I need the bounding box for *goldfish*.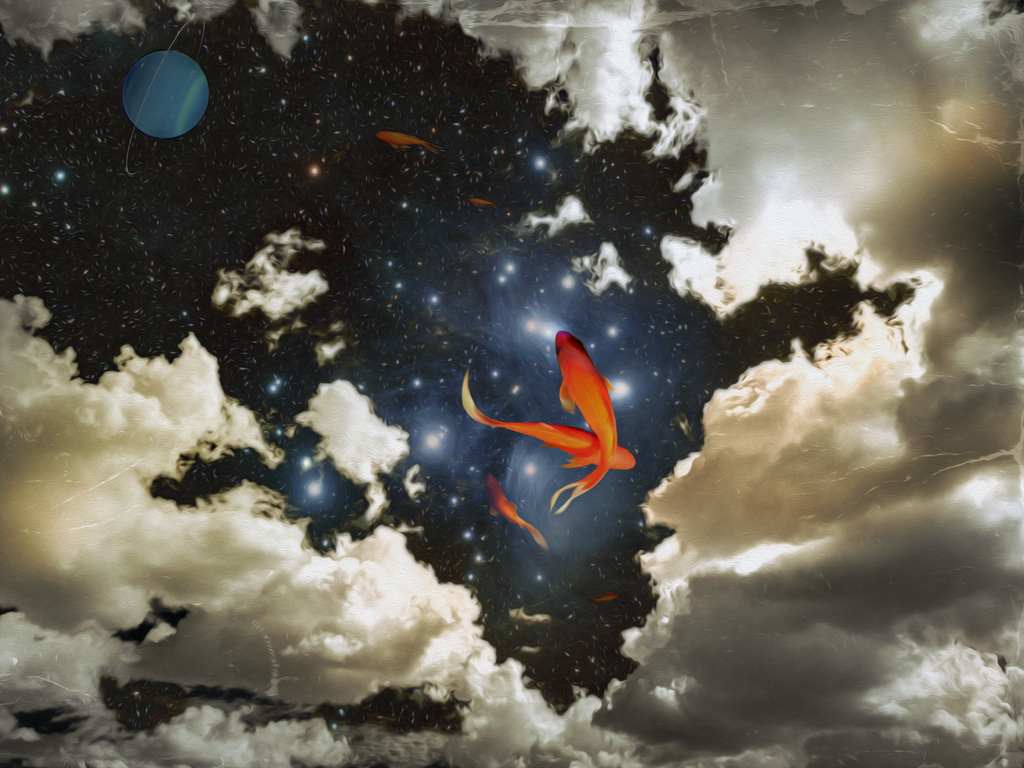
Here it is: box=[376, 132, 442, 154].
